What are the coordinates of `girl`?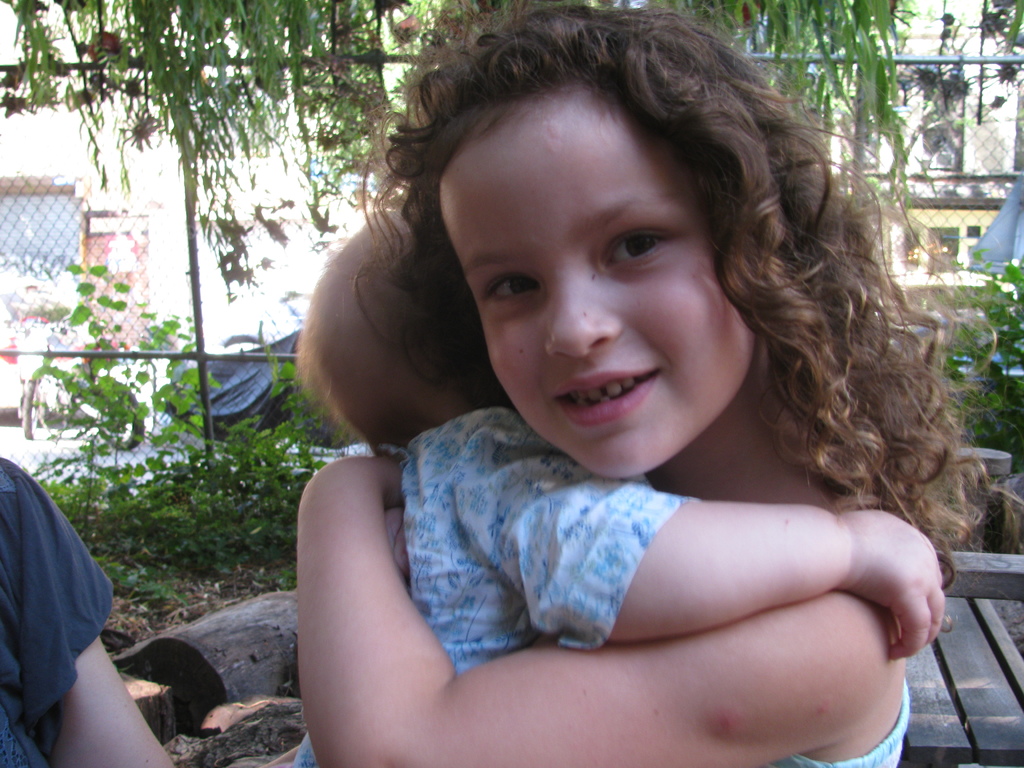
297,0,1023,767.
